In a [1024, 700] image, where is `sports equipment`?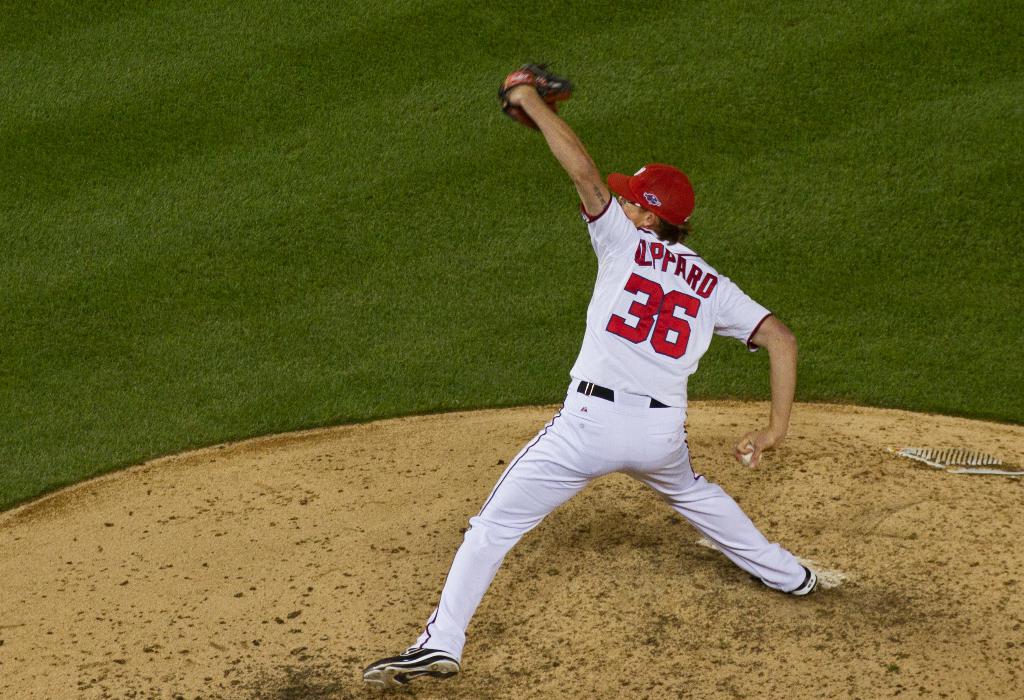
[739, 443, 762, 466].
